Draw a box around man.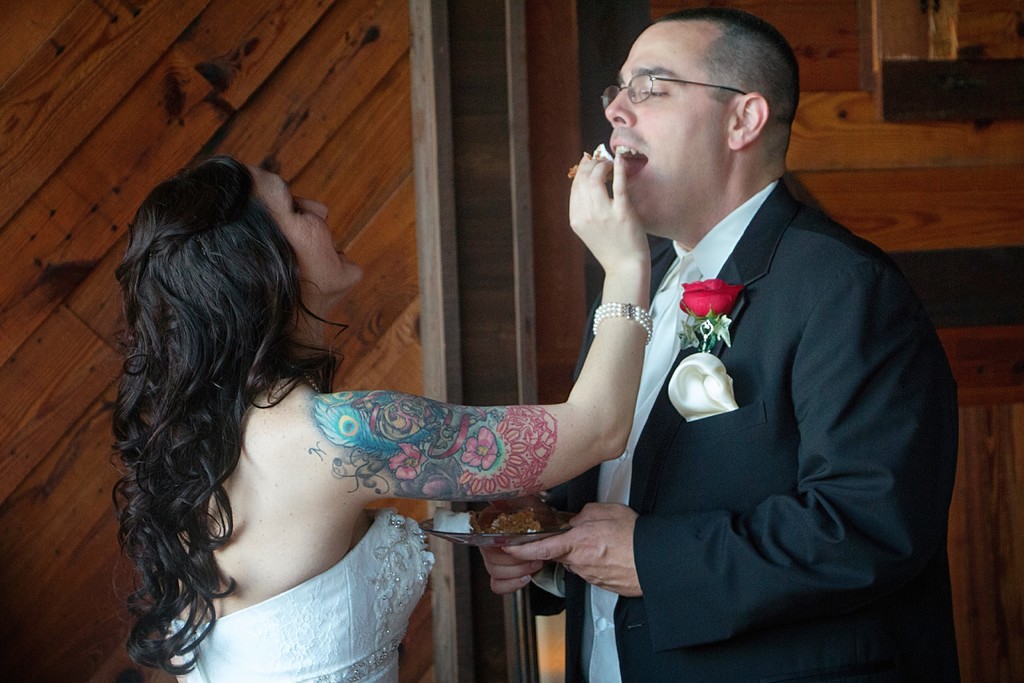
<box>543,0,956,682</box>.
